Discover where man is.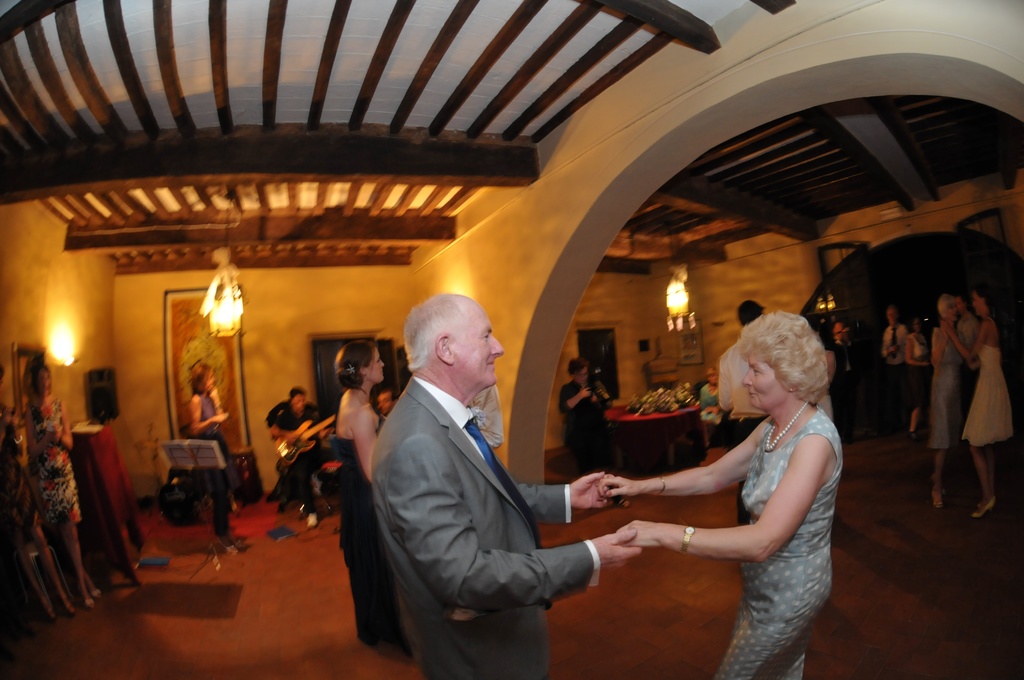
Discovered at [left=465, top=382, right=504, bottom=446].
